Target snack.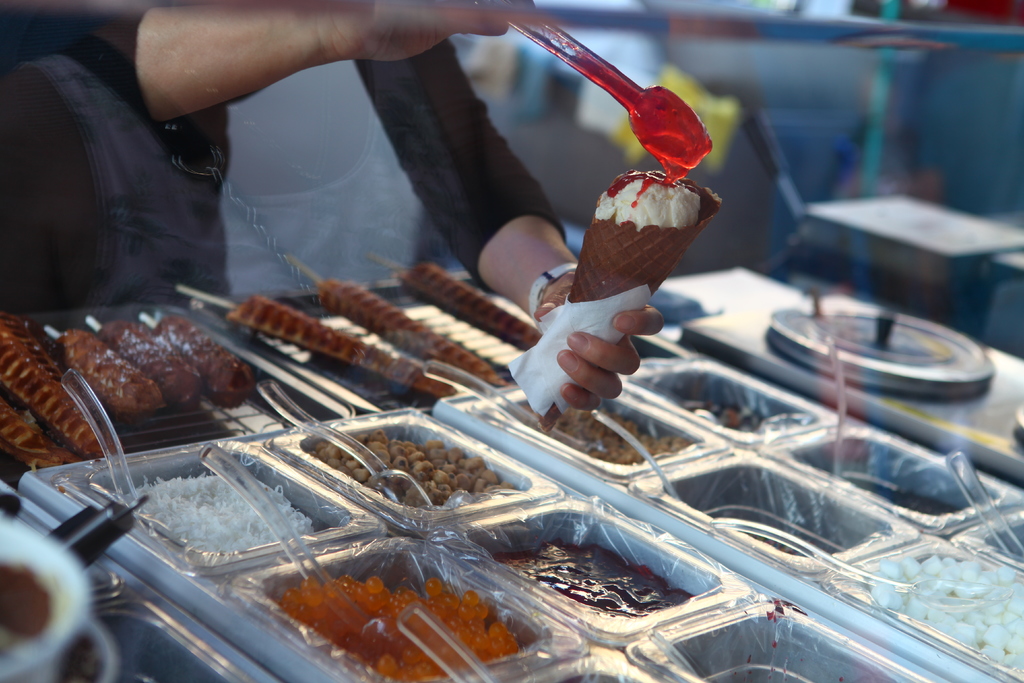
Target region: box=[229, 293, 455, 393].
